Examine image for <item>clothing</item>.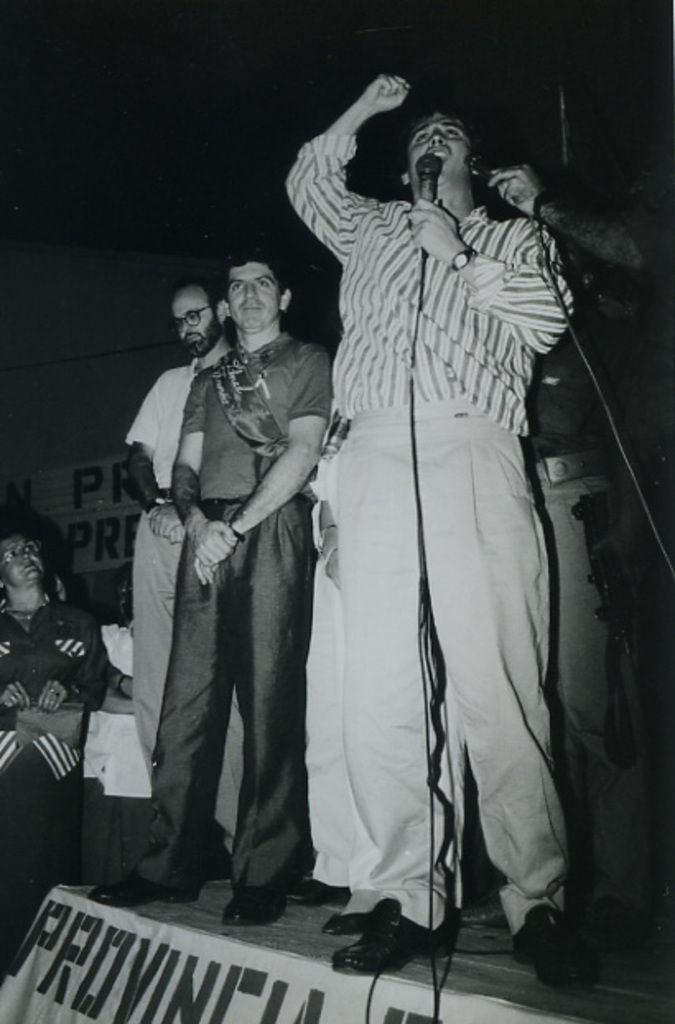
Examination result: detection(128, 359, 242, 849).
